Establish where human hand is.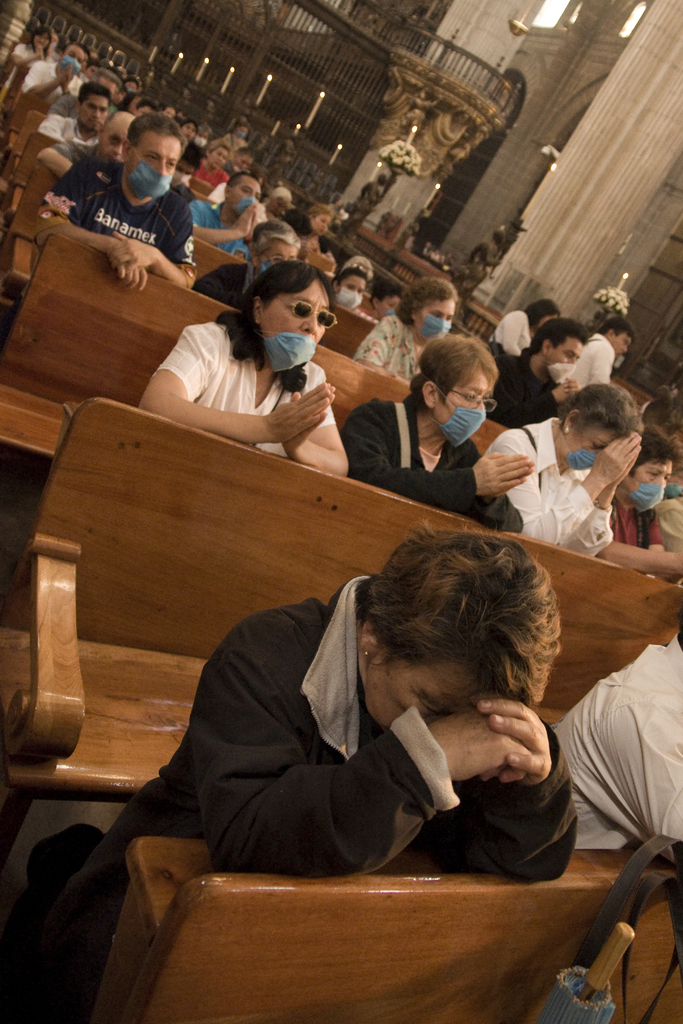
Established at 475 701 564 809.
